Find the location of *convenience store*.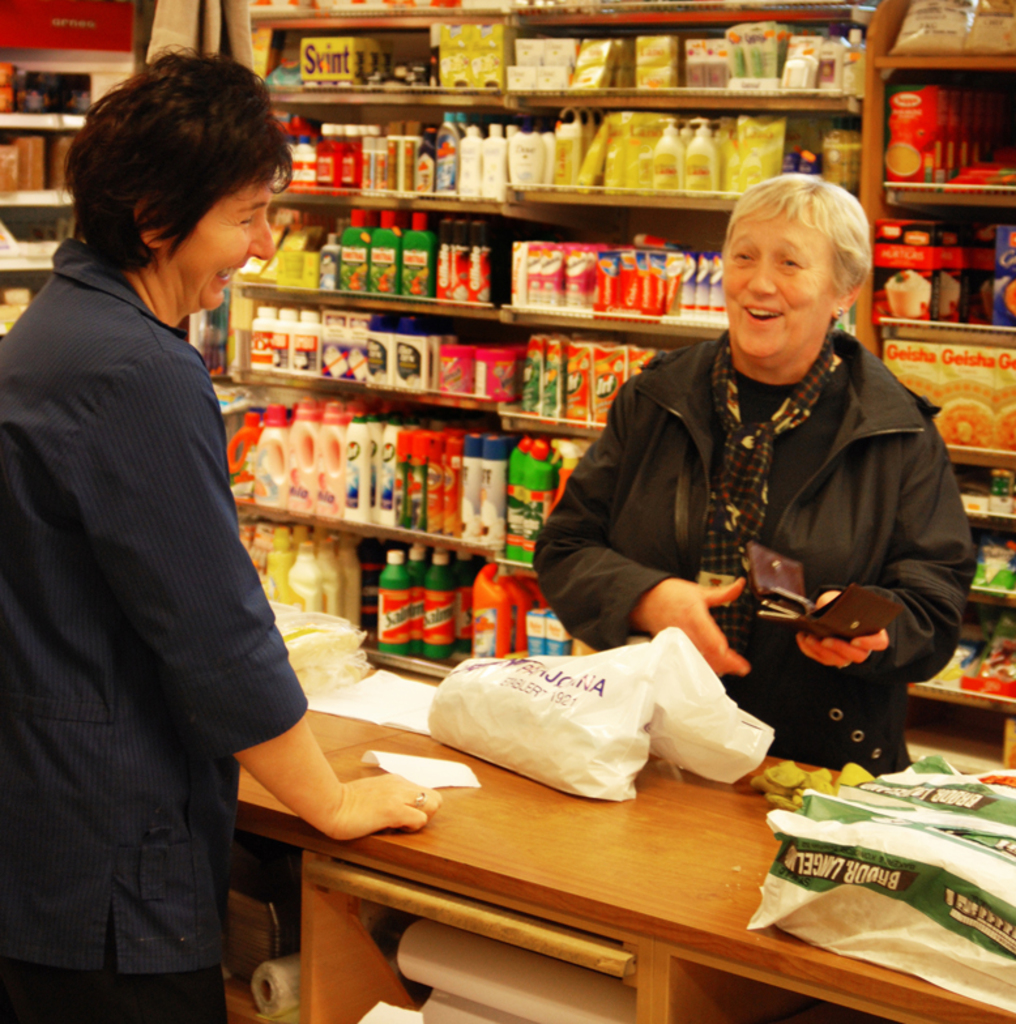
Location: [left=0, top=0, right=1015, bottom=913].
